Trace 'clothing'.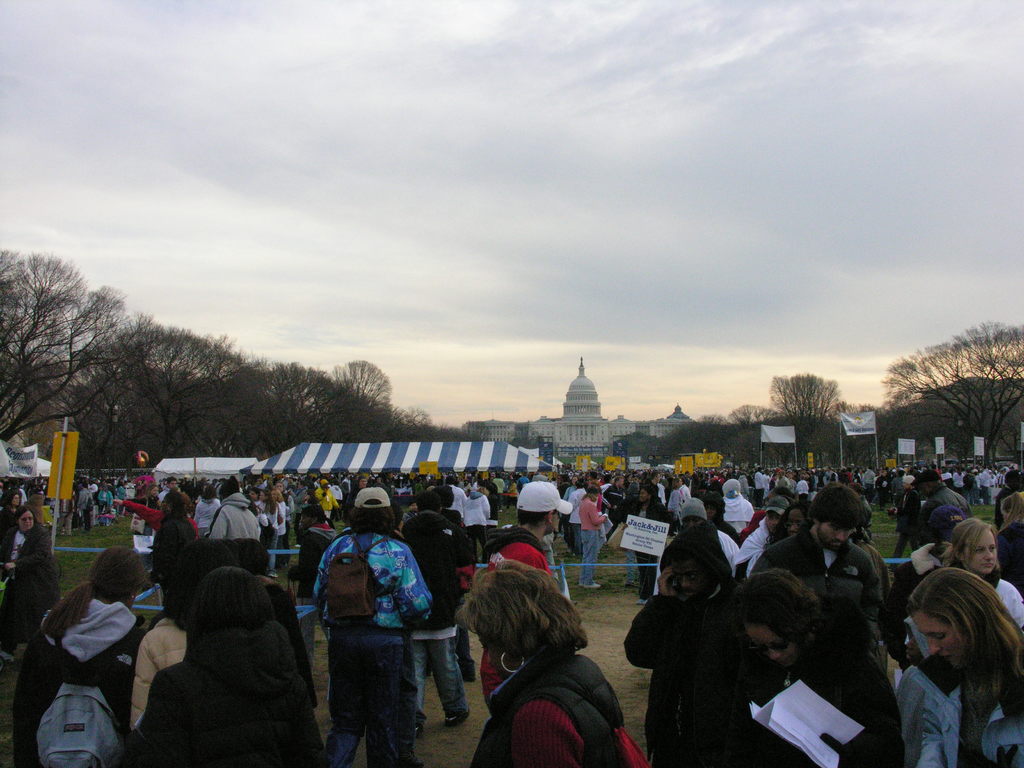
Traced to (x1=578, y1=495, x2=610, y2=584).
